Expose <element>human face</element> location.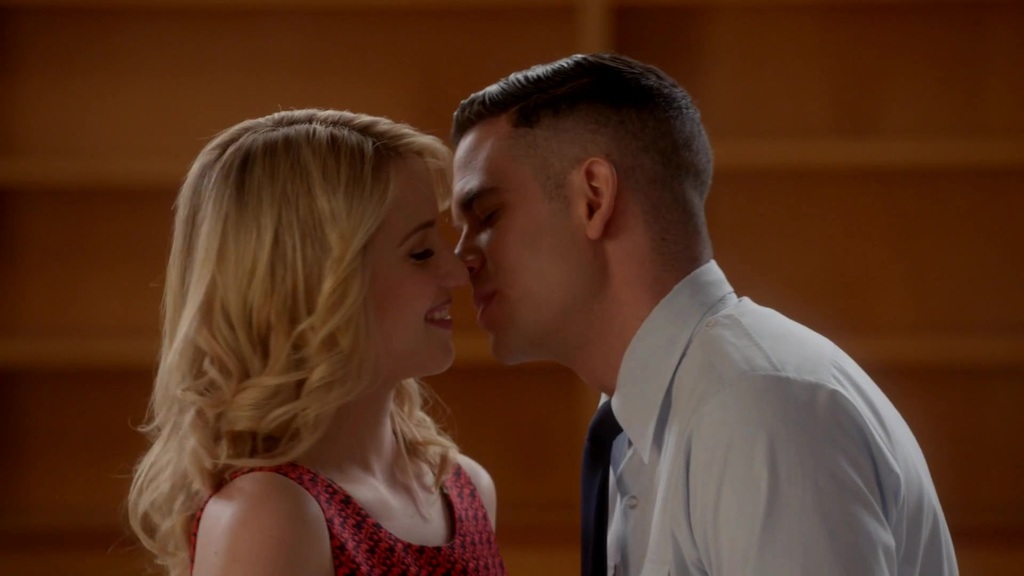
Exposed at [359,151,472,371].
